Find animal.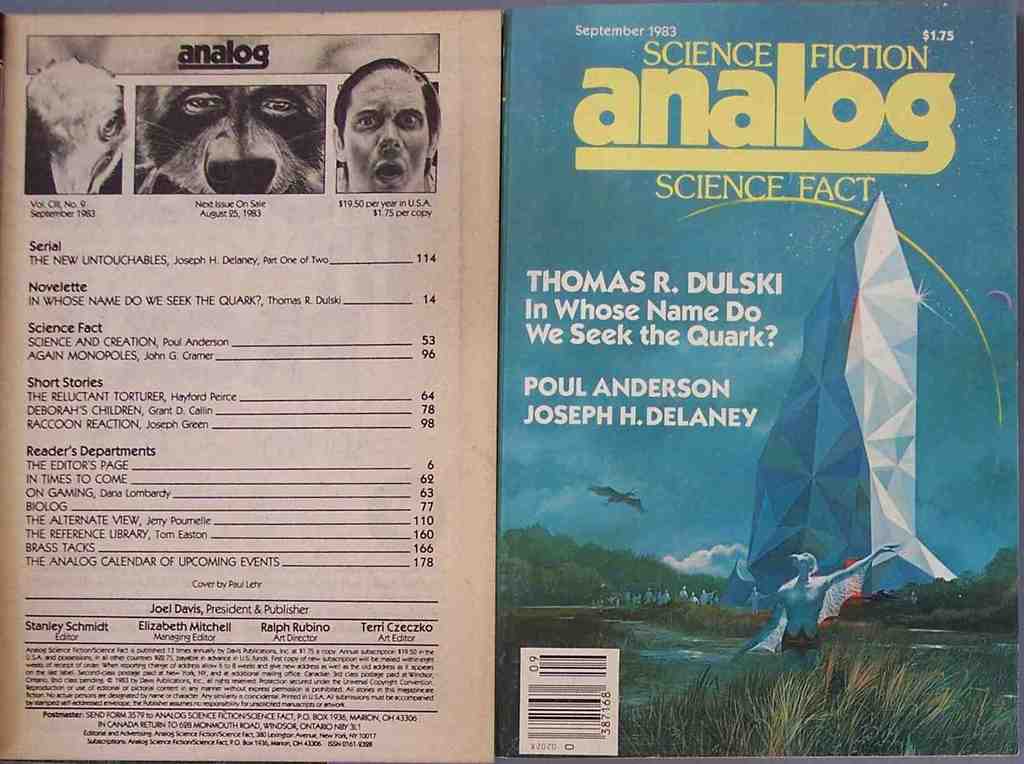
x1=136 y1=77 x2=325 y2=197.
